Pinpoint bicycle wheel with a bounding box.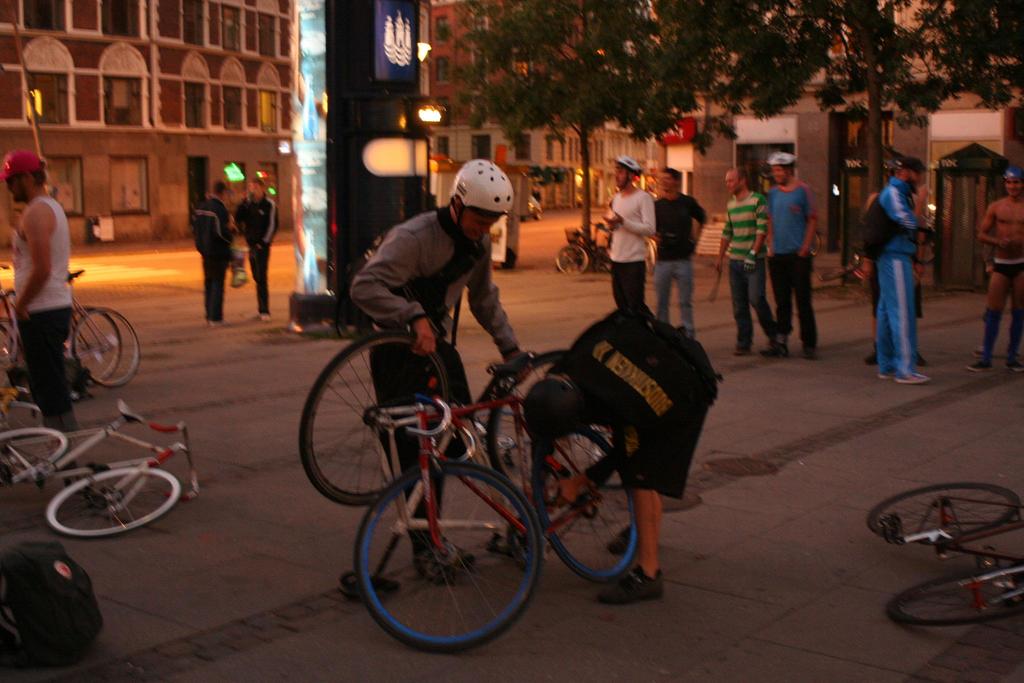
{"left": 534, "top": 426, "right": 635, "bottom": 584}.
